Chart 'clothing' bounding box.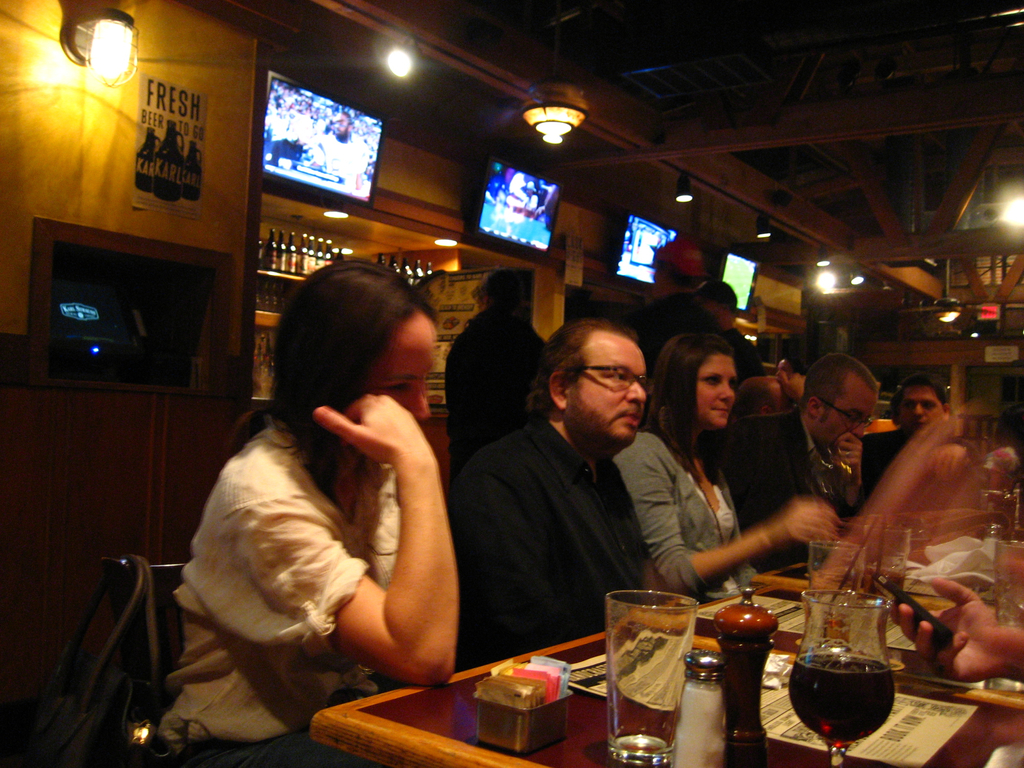
Charted: (left=313, top=129, right=370, bottom=188).
